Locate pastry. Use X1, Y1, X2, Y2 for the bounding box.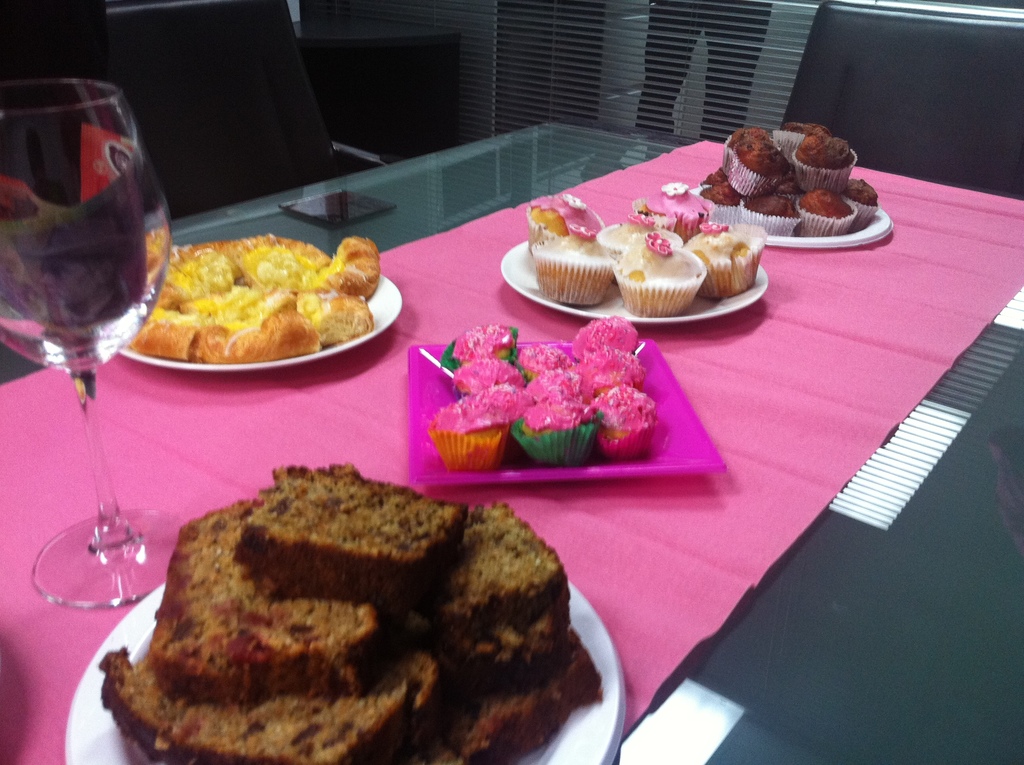
533, 201, 756, 314.
